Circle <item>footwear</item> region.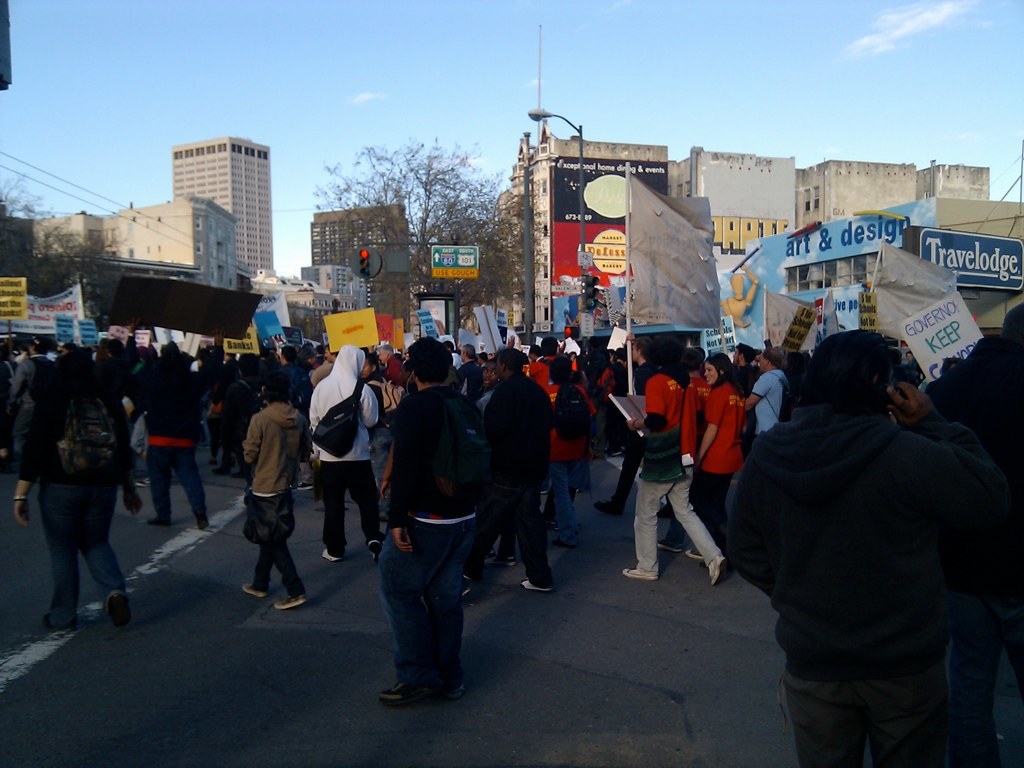
Region: <region>144, 513, 170, 528</region>.
